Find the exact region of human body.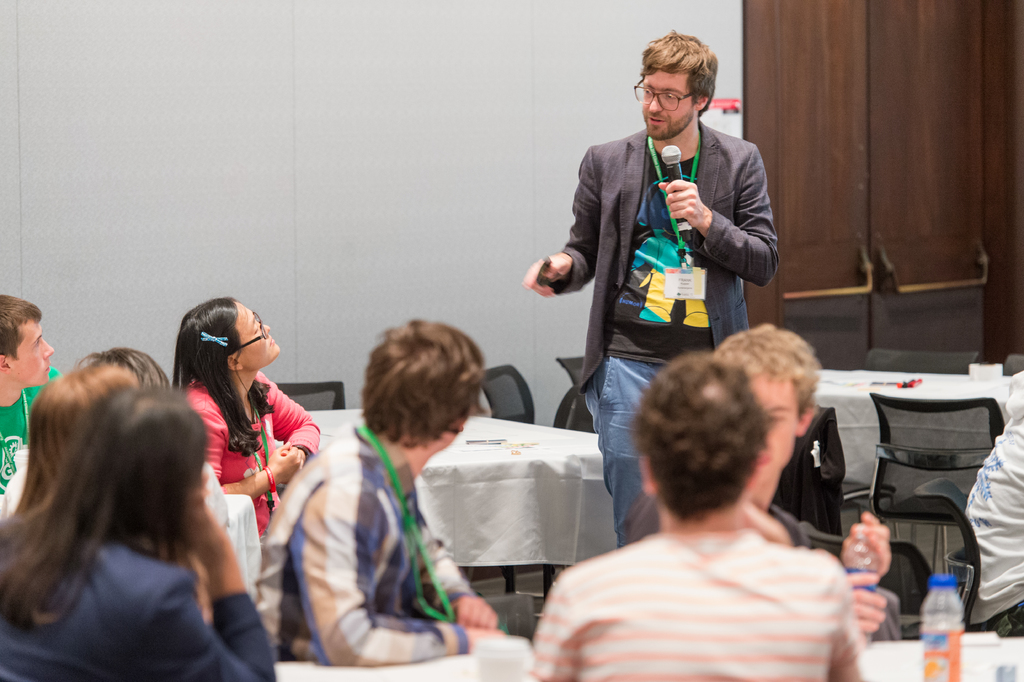
Exact region: [532,349,869,681].
